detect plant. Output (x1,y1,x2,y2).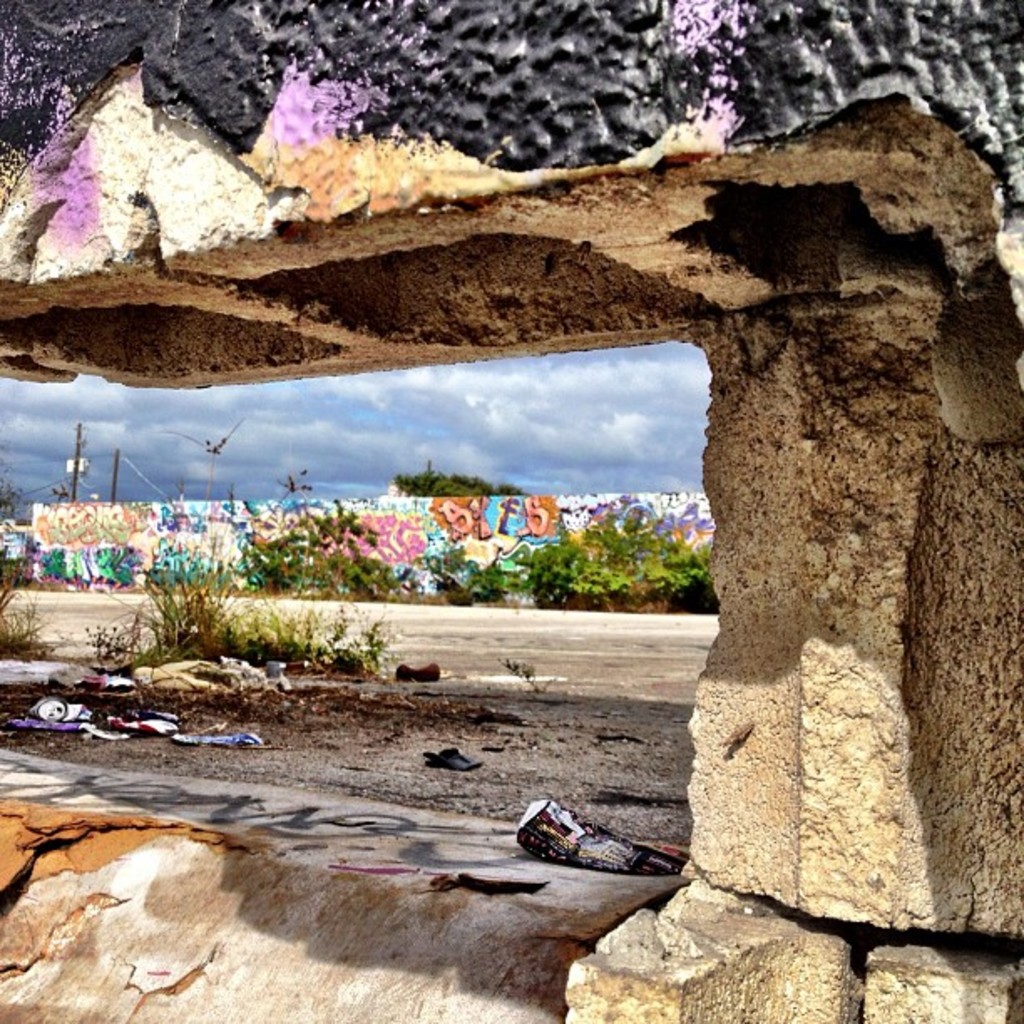
(0,547,62,676).
